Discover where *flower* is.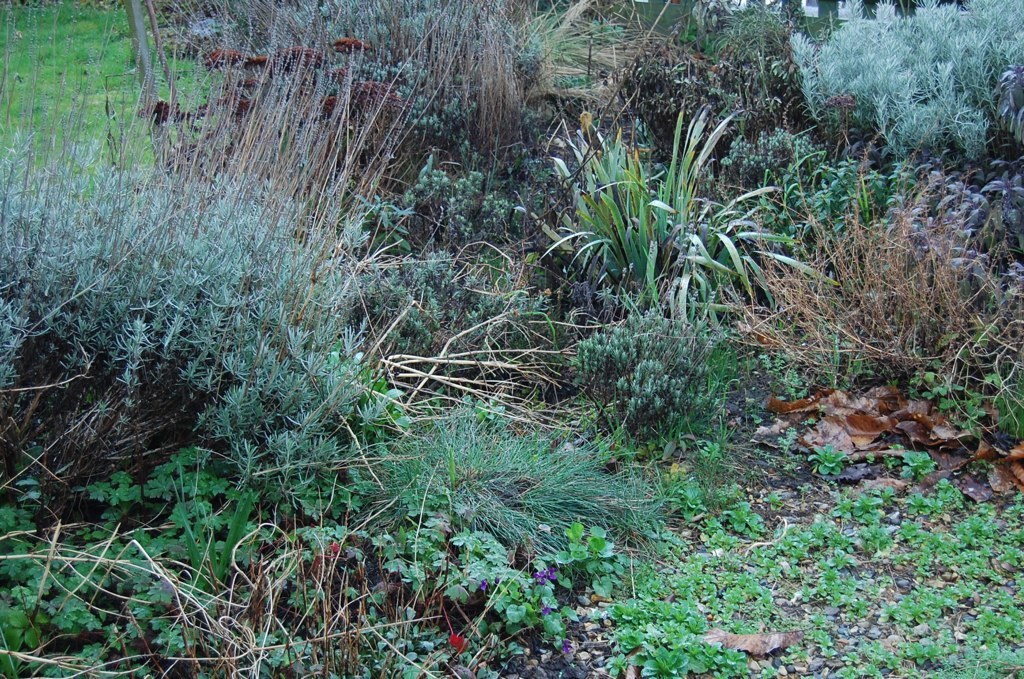
Discovered at [left=534, top=604, right=558, bottom=621].
